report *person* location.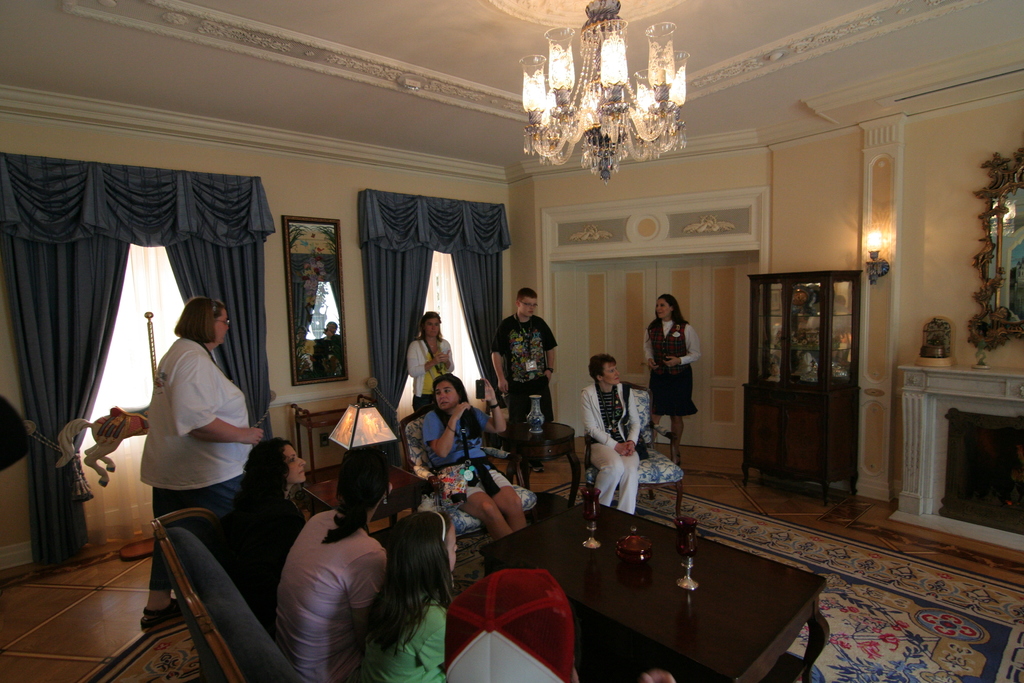
Report: bbox(648, 287, 708, 451).
